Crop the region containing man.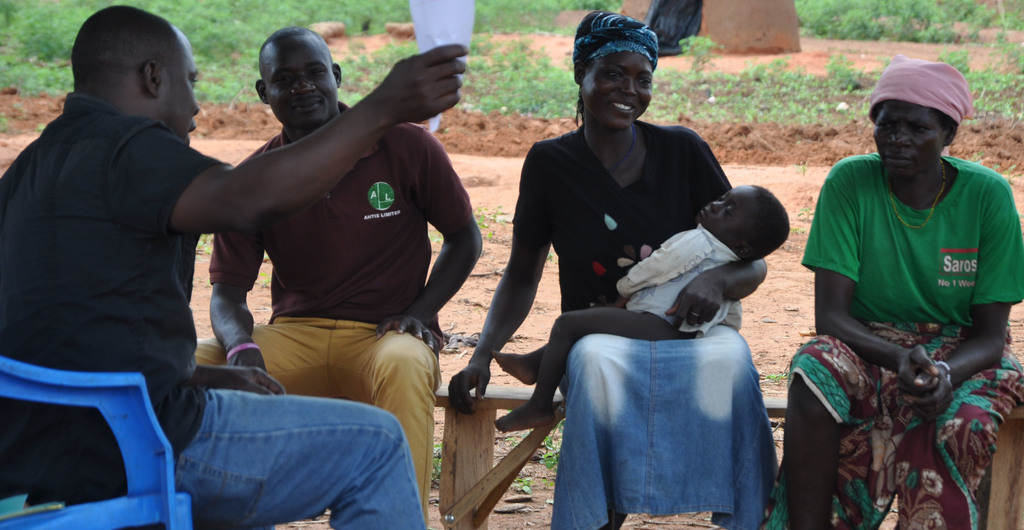
Crop region: bbox=[781, 71, 1023, 495].
